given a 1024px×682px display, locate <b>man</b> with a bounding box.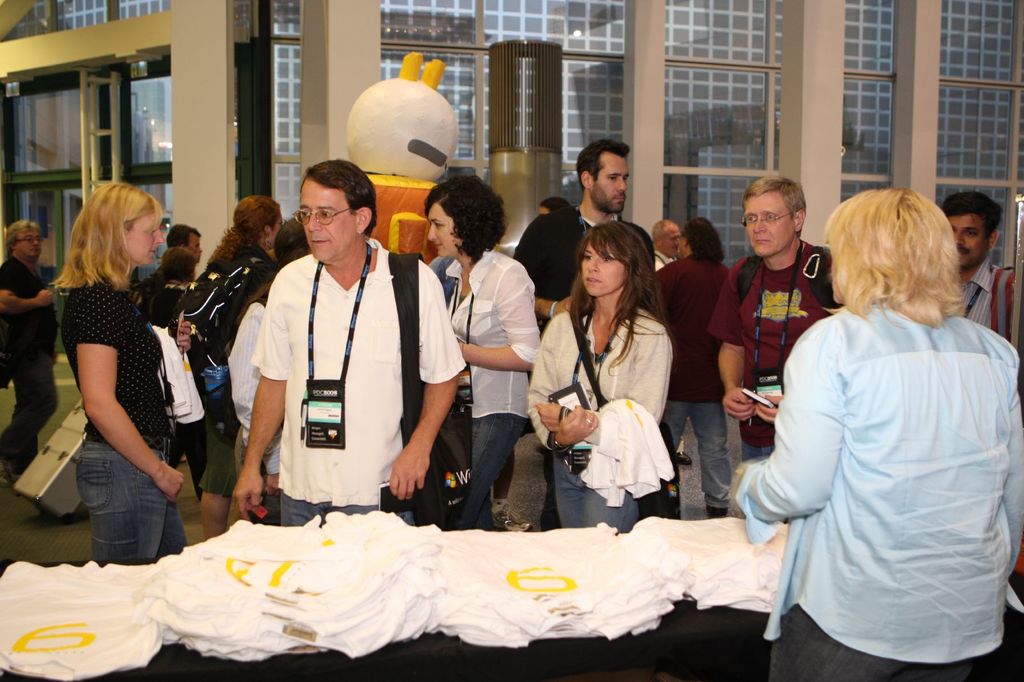
Located: <region>519, 140, 635, 333</region>.
